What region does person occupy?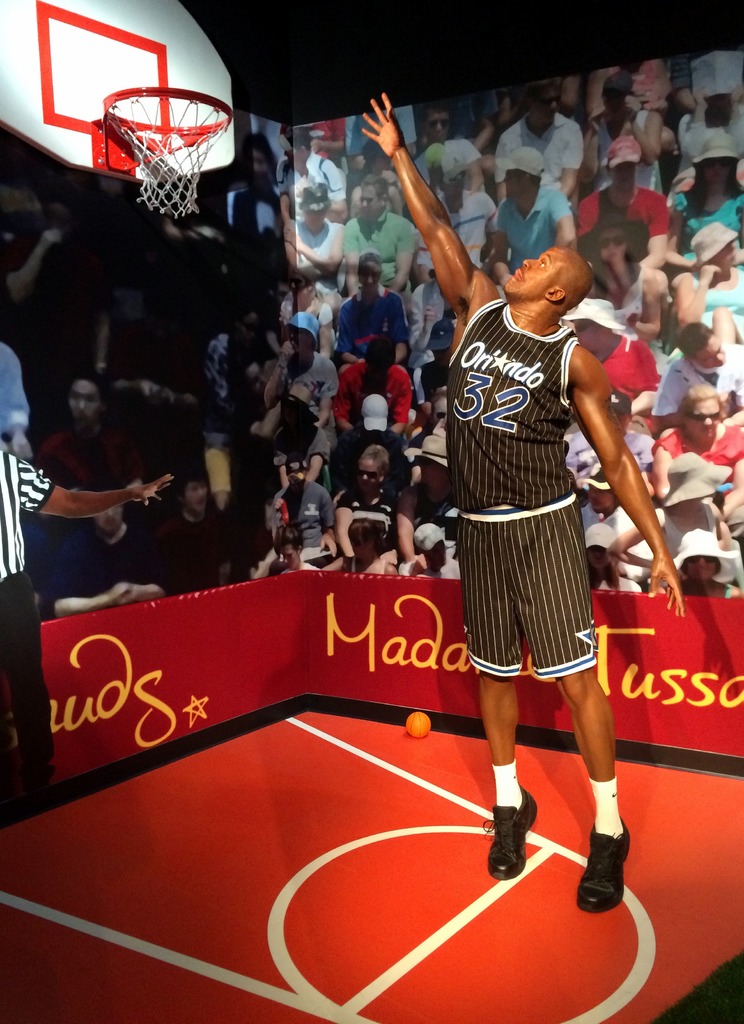
(x1=670, y1=136, x2=743, y2=295).
